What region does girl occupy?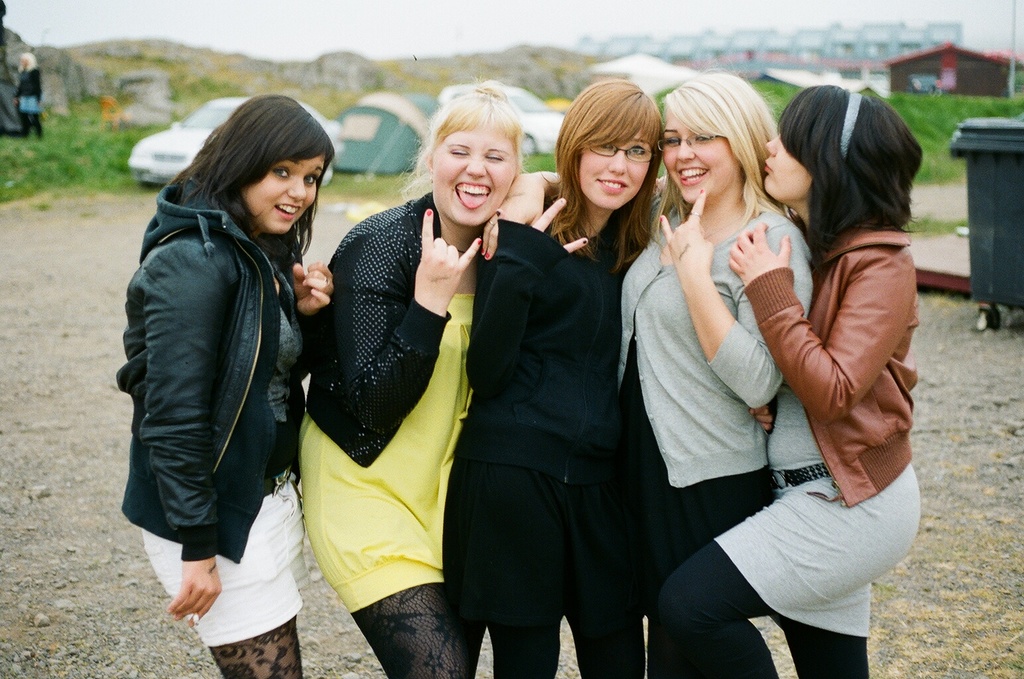
select_region(445, 76, 663, 678).
